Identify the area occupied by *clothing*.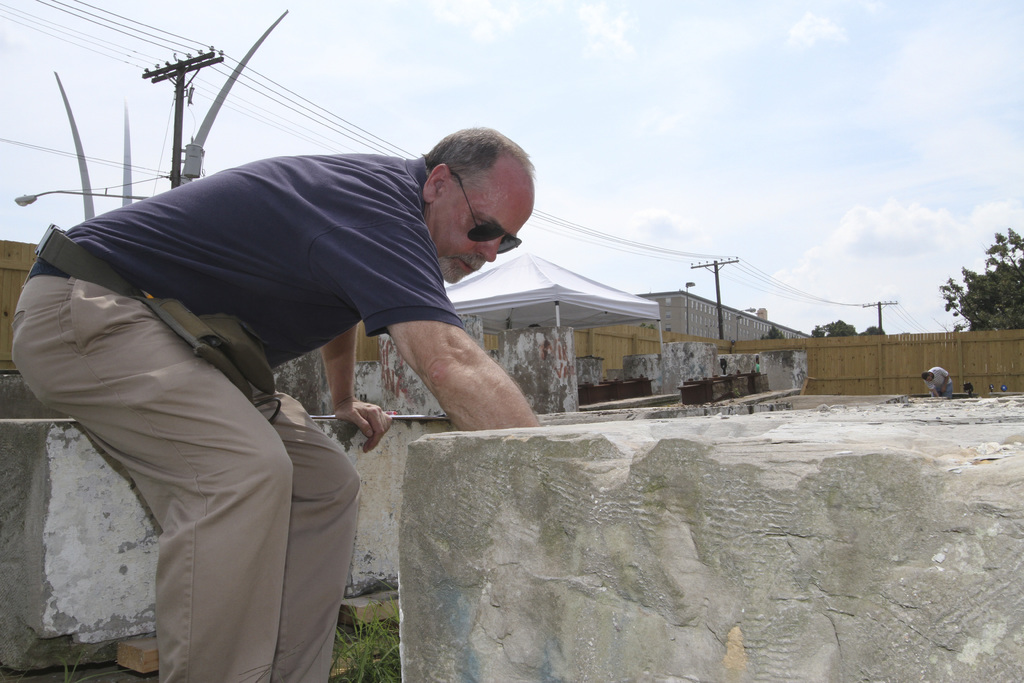
Area: (x1=931, y1=362, x2=953, y2=397).
